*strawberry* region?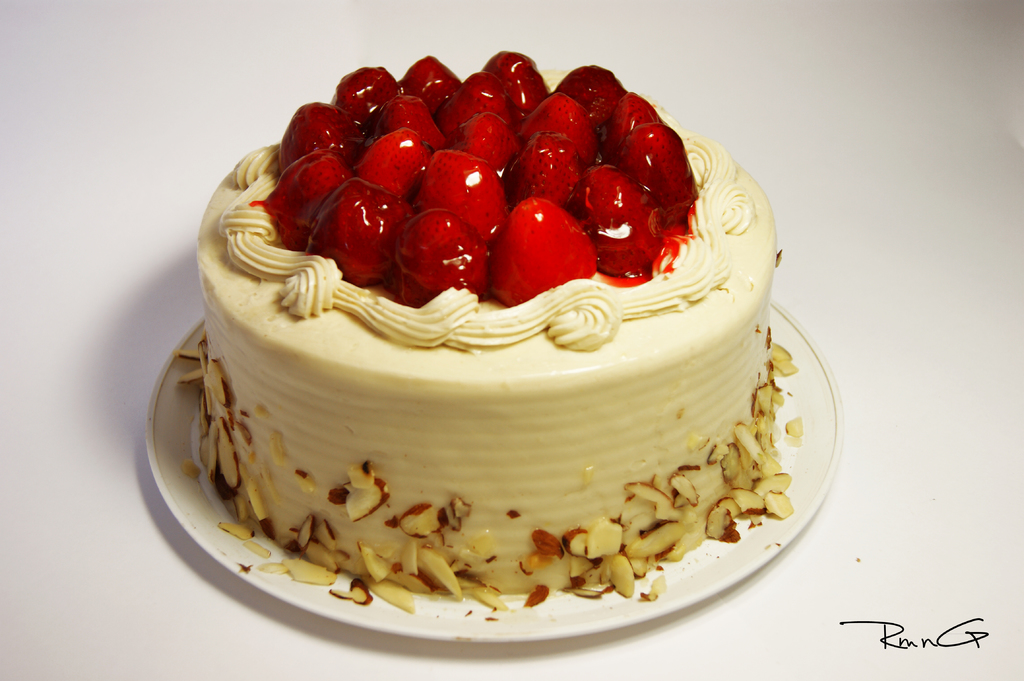
508/63/555/106
